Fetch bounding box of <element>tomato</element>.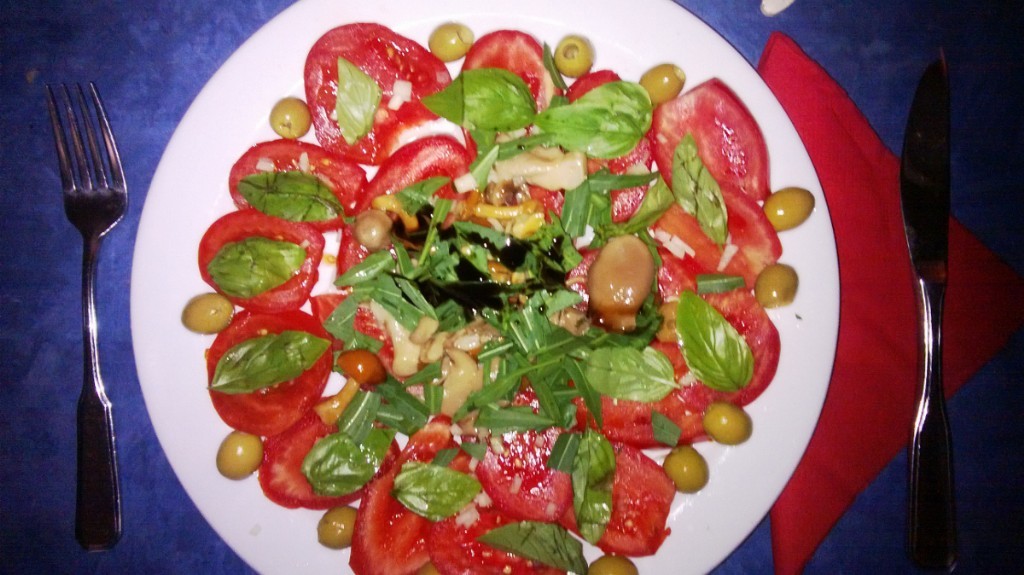
Bbox: crop(348, 429, 469, 574).
